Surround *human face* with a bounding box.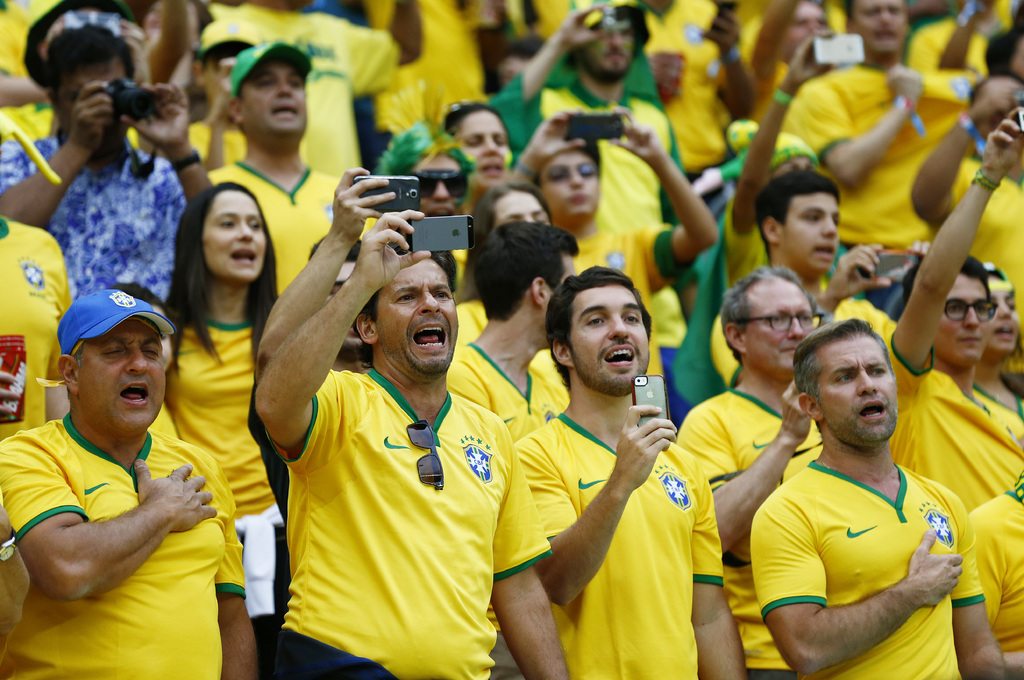
{"left": 539, "top": 154, "right": 599, "bottom": 216}.
